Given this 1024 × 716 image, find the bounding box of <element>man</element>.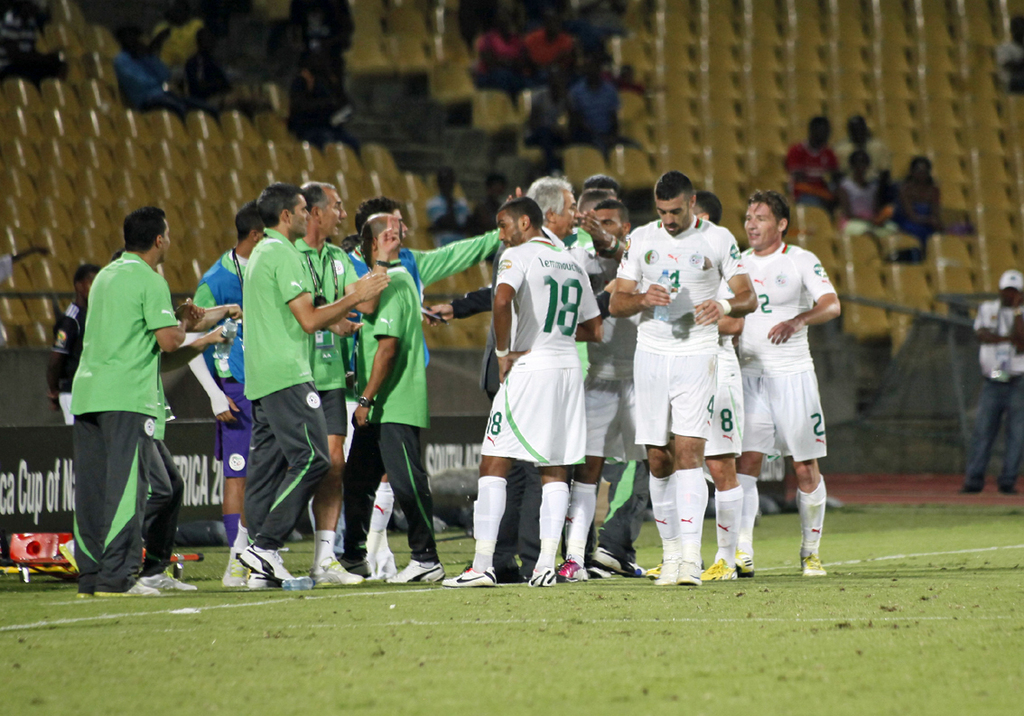
<region>456, 196, 605, 586</region>.
